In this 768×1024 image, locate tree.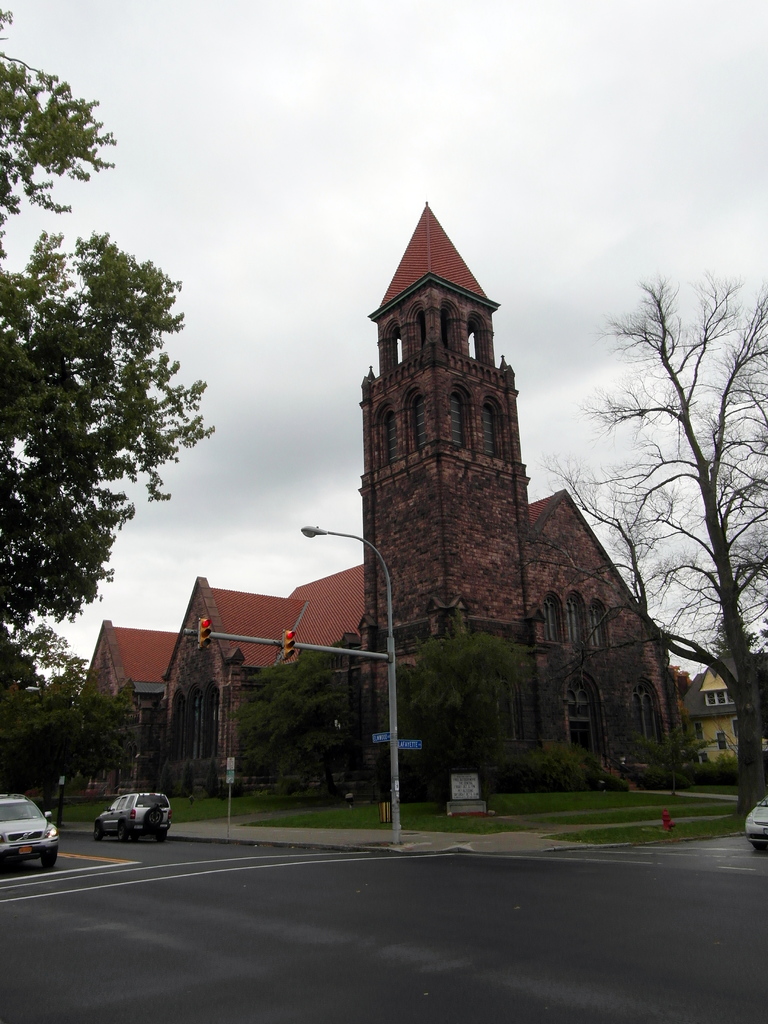
Bounding box: locate(0, 623, 133, 821).
